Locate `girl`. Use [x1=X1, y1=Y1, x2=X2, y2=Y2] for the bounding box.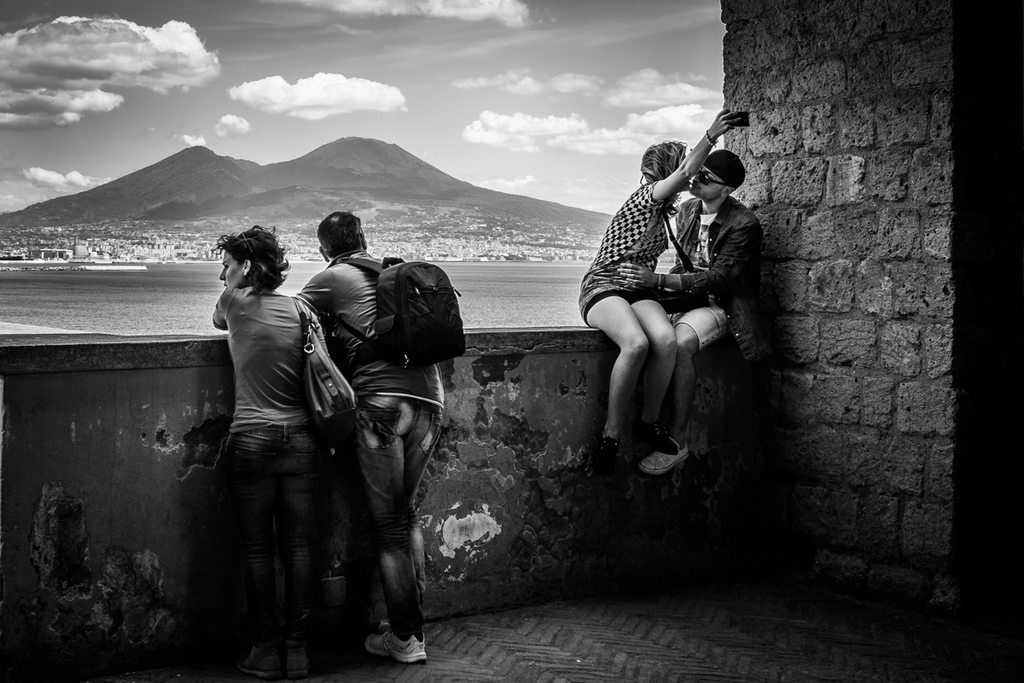
[x1=211, y1=223, x2=337, y2=673].
